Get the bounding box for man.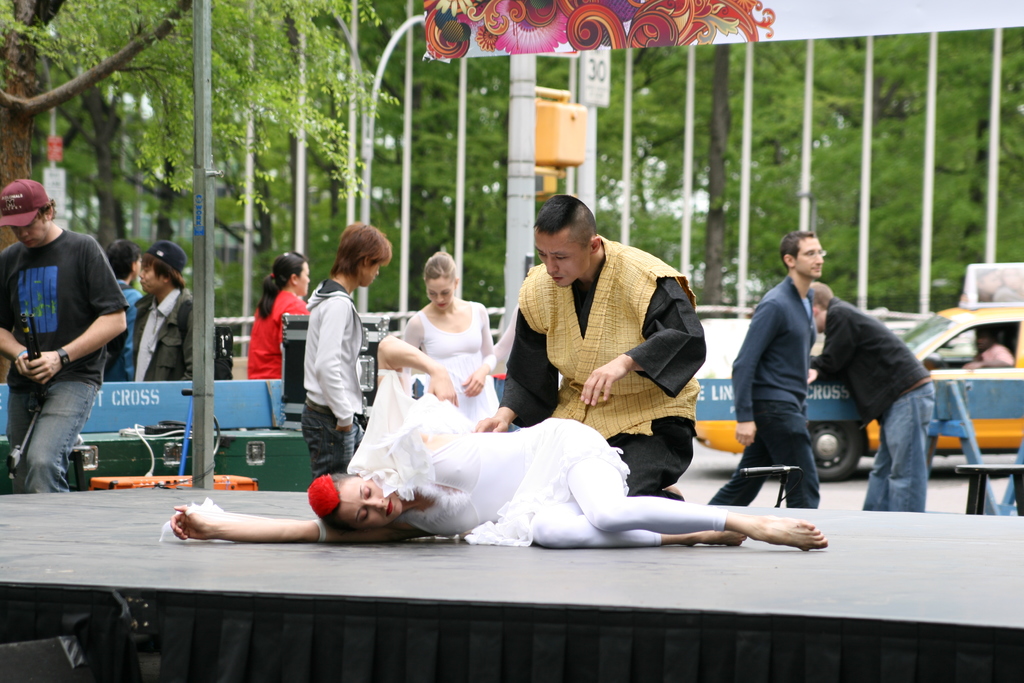
{"x1": 103, "y1": 236, "x2": 153, "y2": 377}.
